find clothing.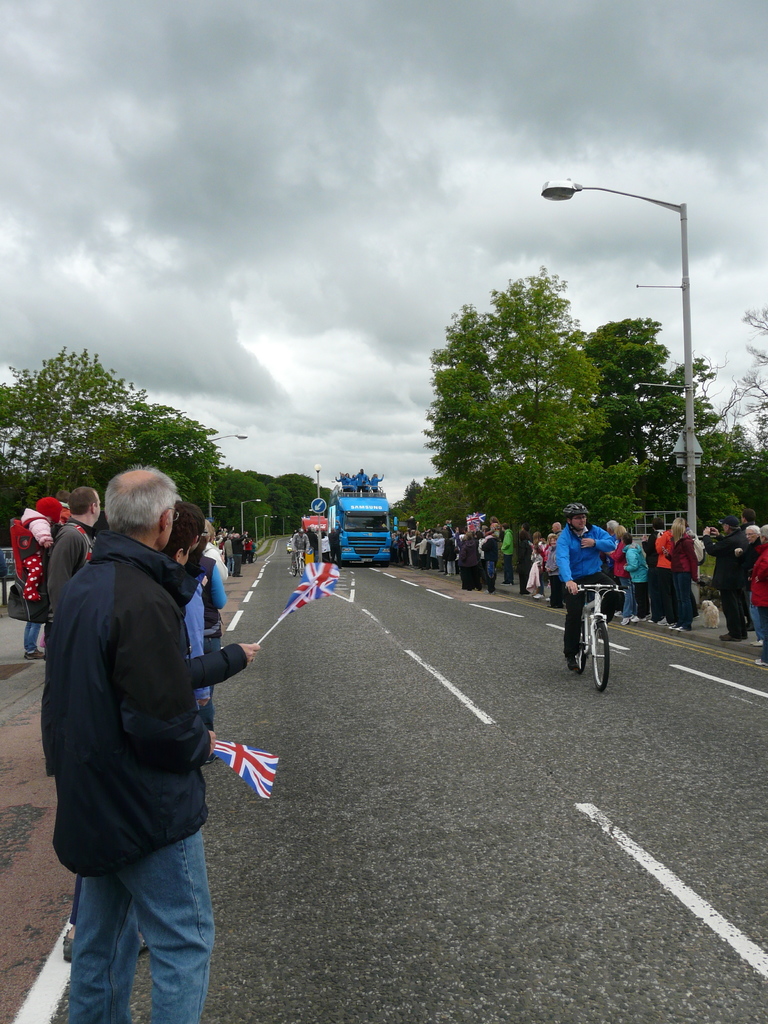
Rect(13, 509, 43, 638).
